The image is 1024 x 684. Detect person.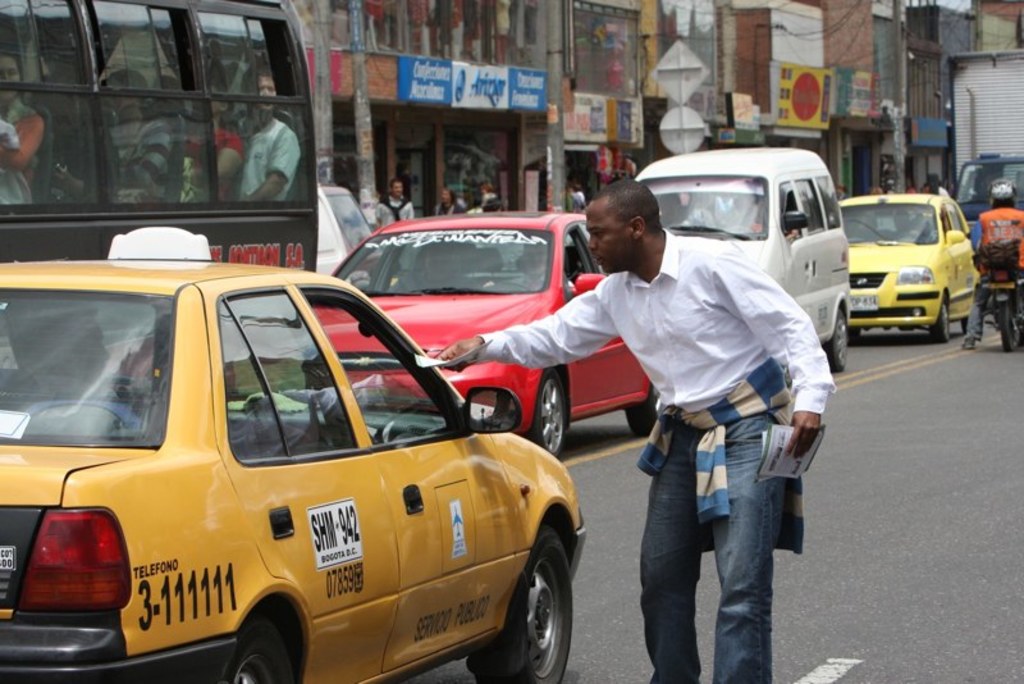
Detection: {"x1": 421, "y1": 179, "x2": 831, "y2": 683}.
